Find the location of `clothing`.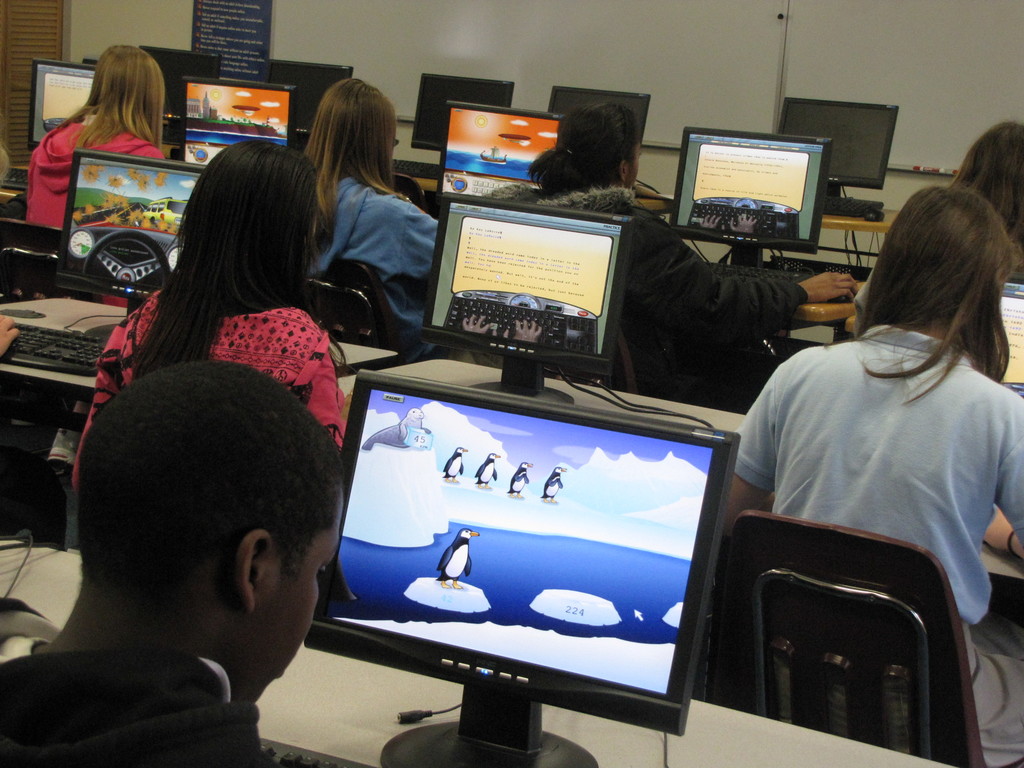
Location: (17,116,167,228).
